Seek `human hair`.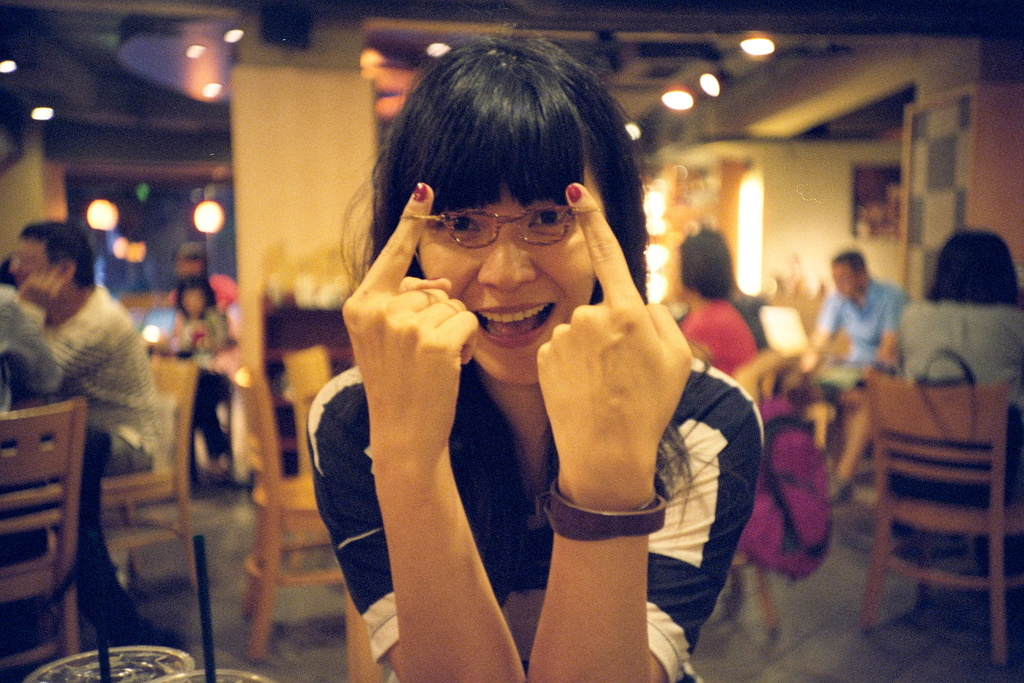
<box>334,17,649,305</box>.
